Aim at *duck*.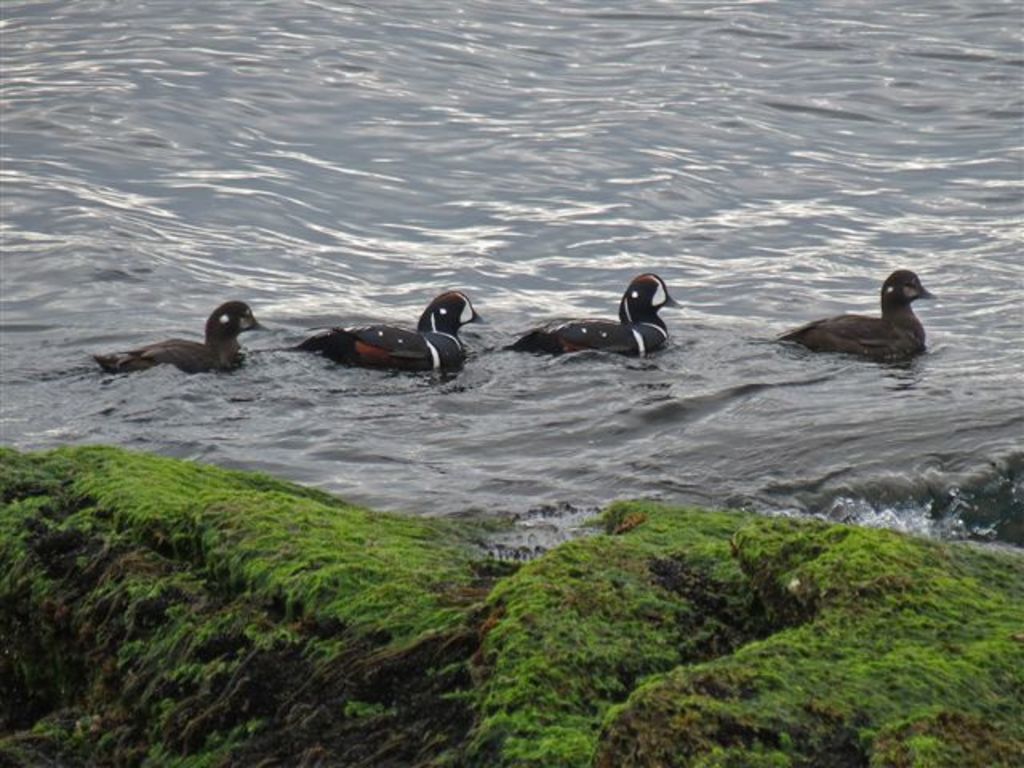
Aimed at 293/285/477/370.
